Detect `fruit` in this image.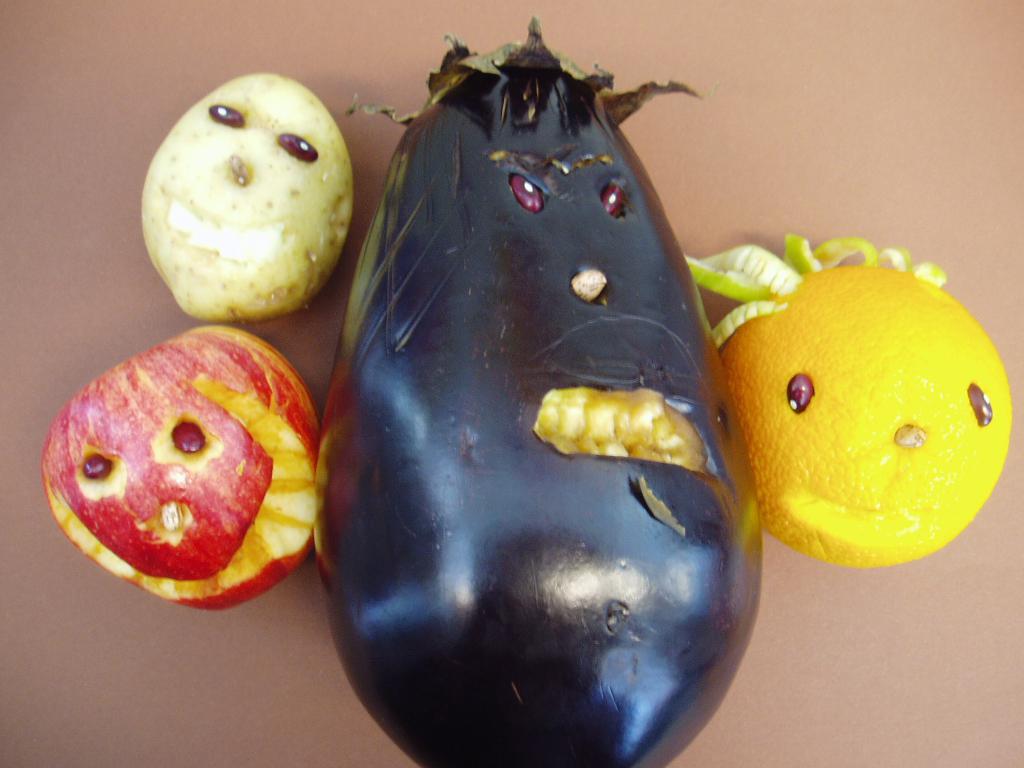
Detection: (34,324,323,619).
